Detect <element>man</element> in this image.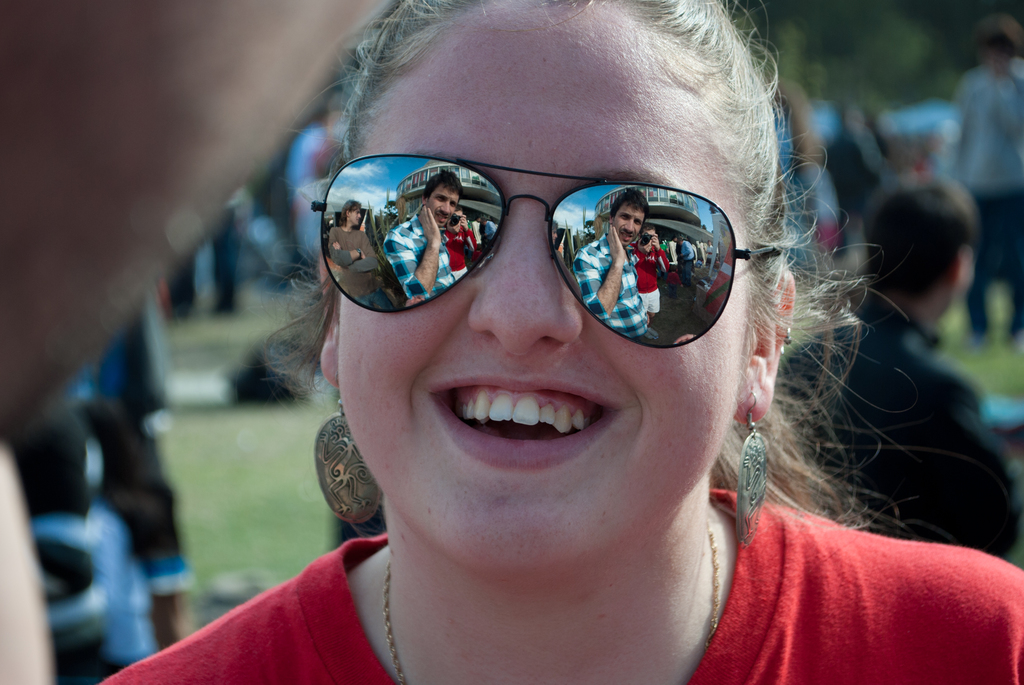
Detection: 938:24:1023:343.
